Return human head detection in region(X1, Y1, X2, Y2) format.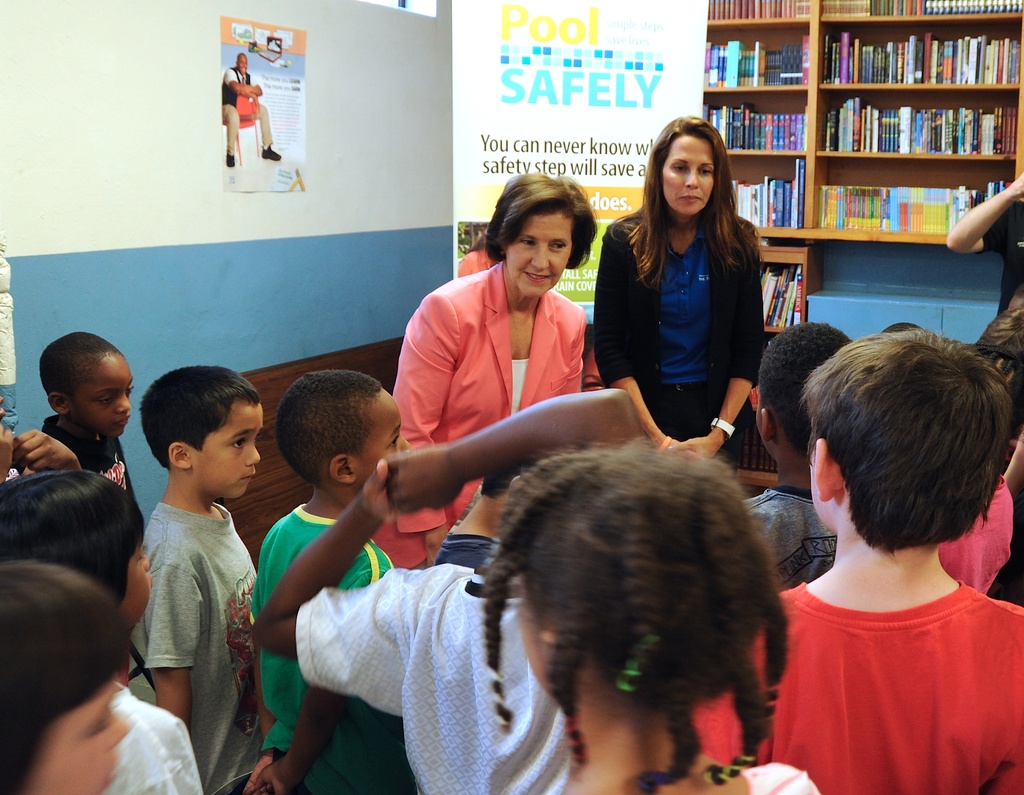
region(804, 329, 1013, 538).
